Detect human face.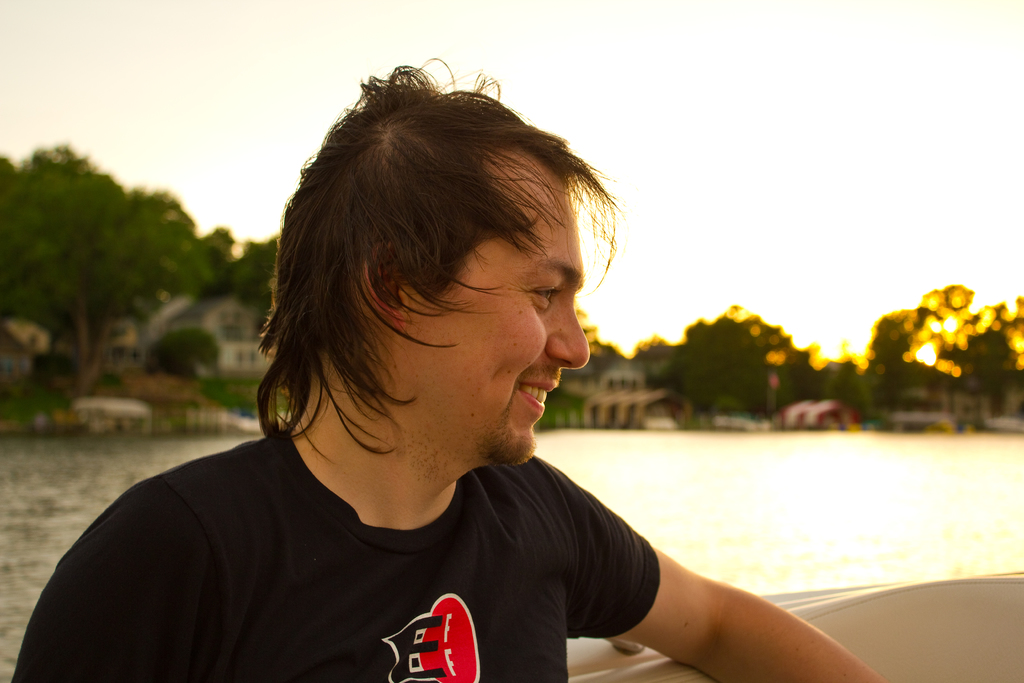
Detected at (left=404, top=176, right=588, bottom=458).
